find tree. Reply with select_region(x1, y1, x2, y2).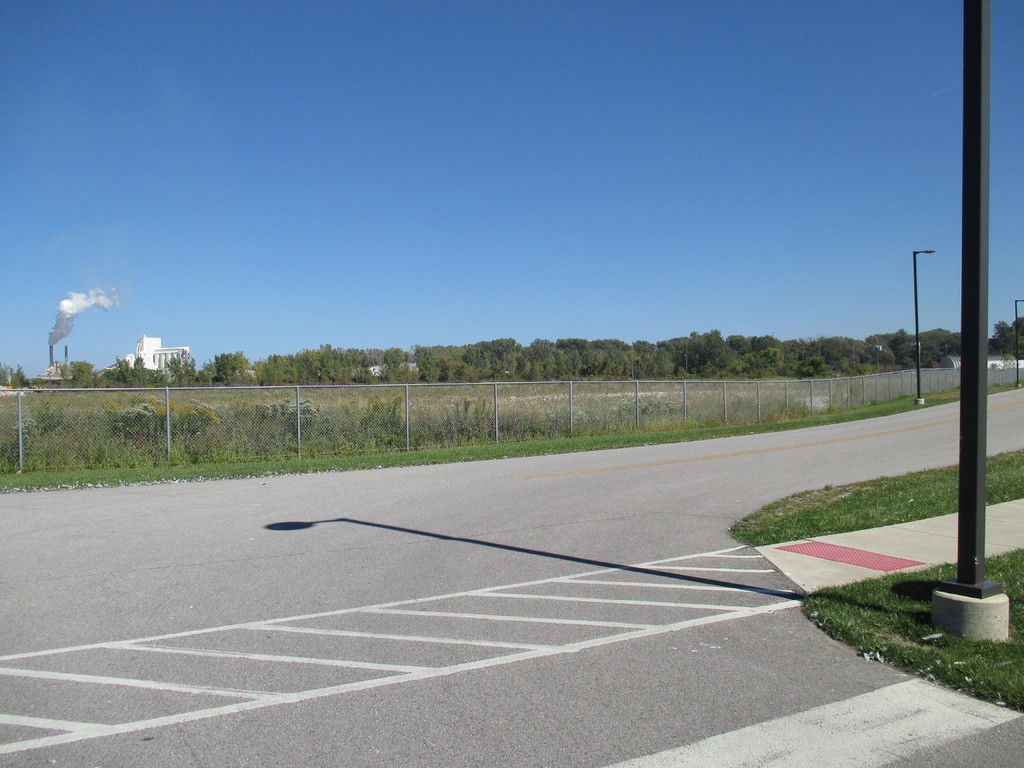
select_region(589, 334, 619, 380).
